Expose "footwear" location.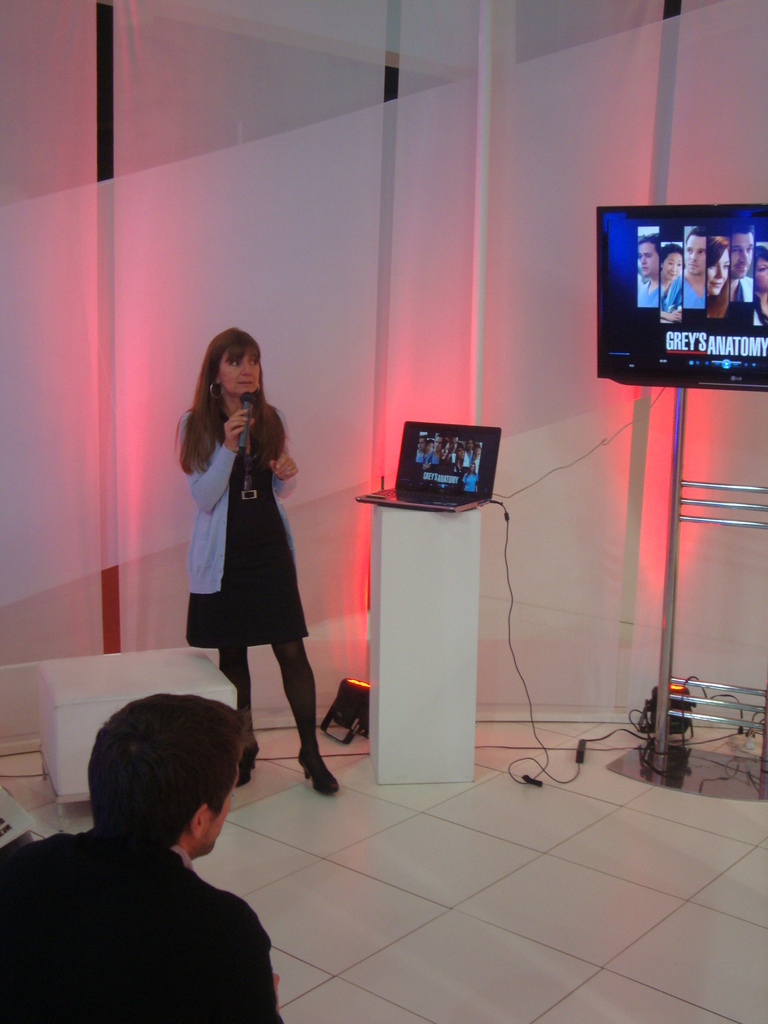
Exposed at bbox=(237, 739, 260, 788).
